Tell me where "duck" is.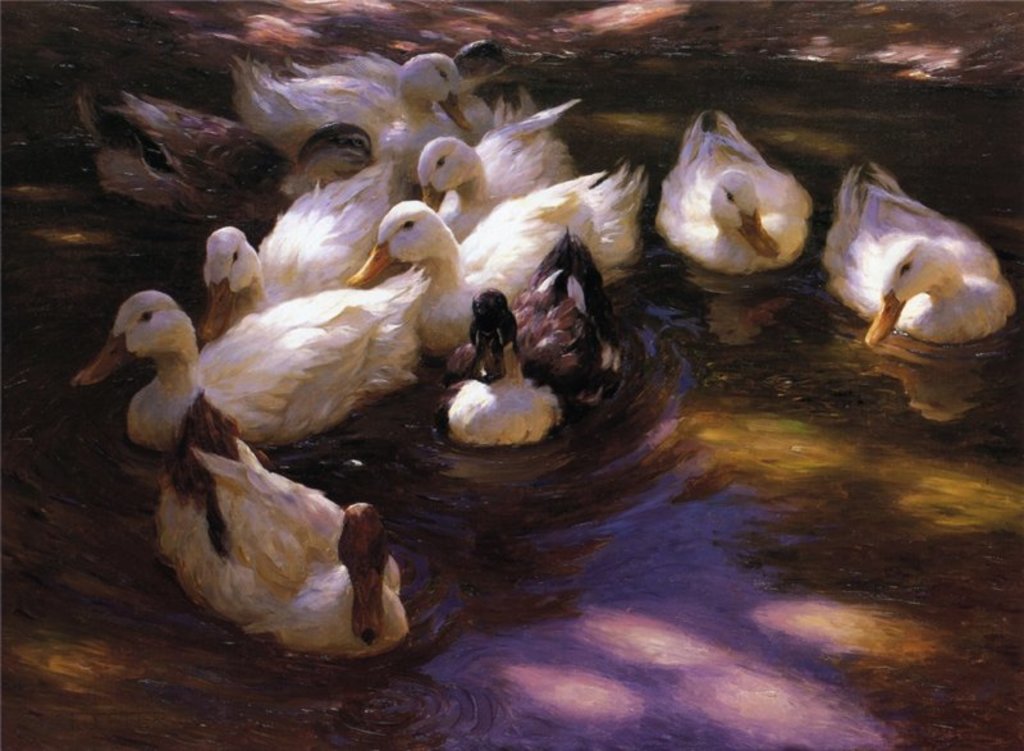
"duck" is at 445, 297, 609, 450.
